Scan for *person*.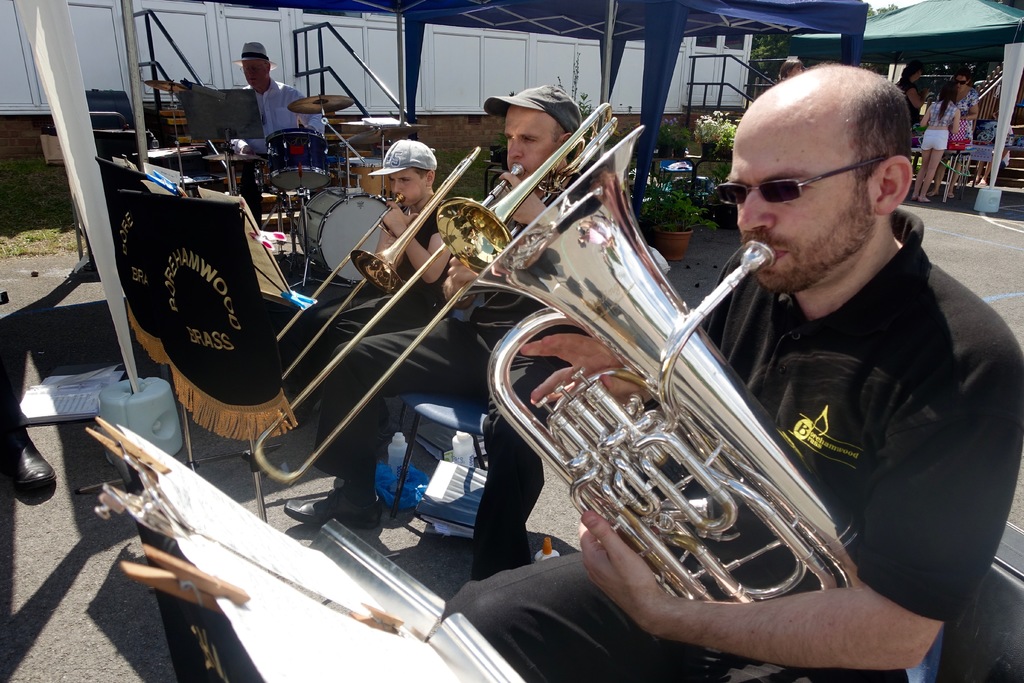
Scan result: 284/94/590/584.
